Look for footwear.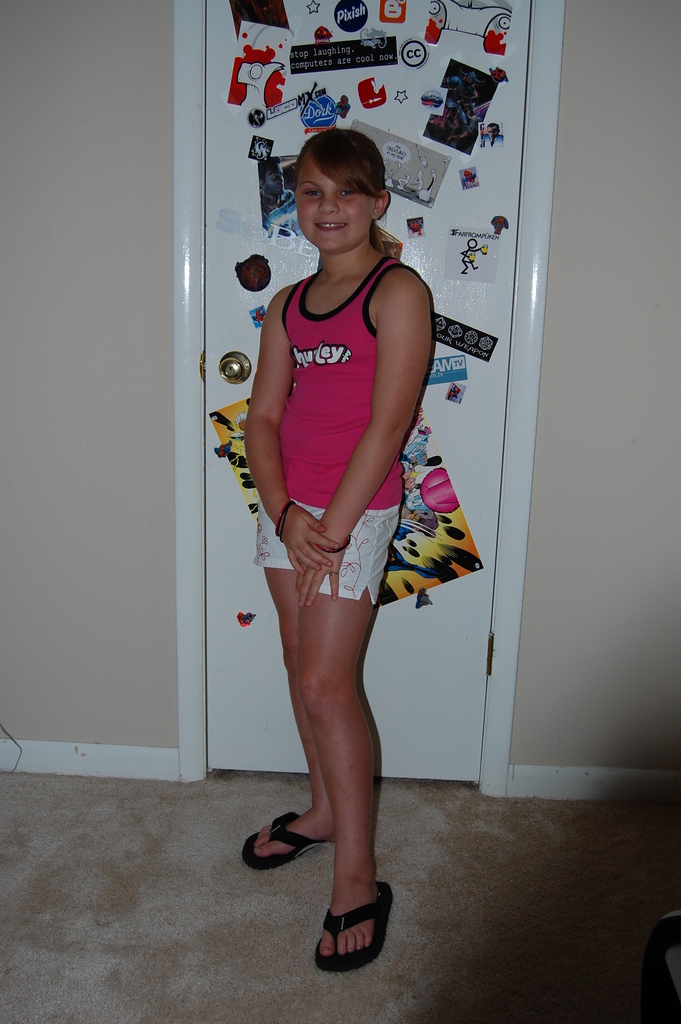
Found: 238 807 326 874.
